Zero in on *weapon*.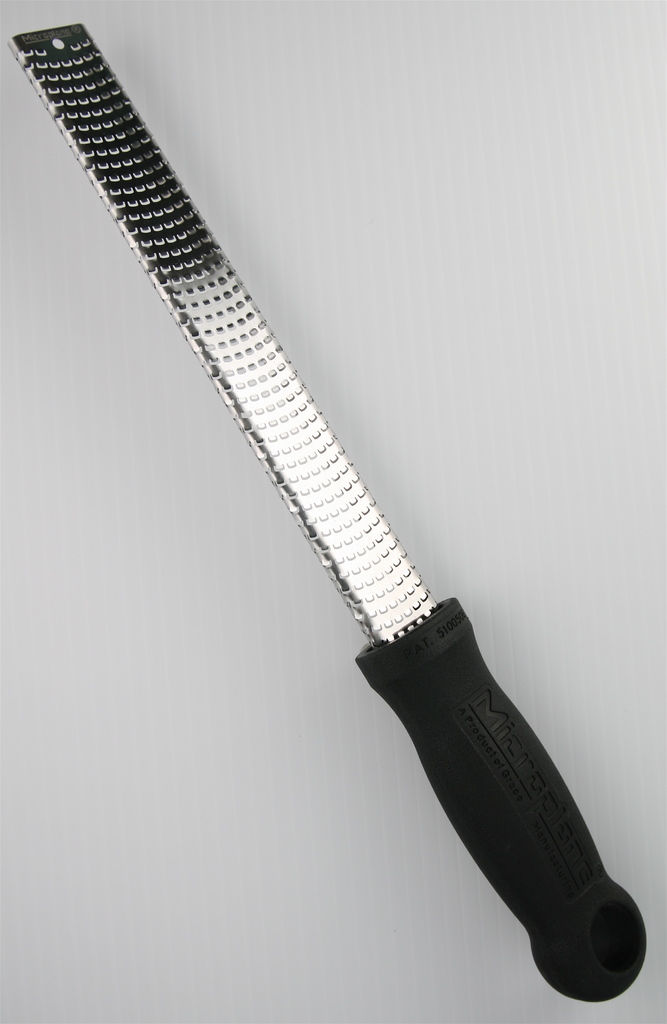
Zeroed in: 49,126,658,1023.
